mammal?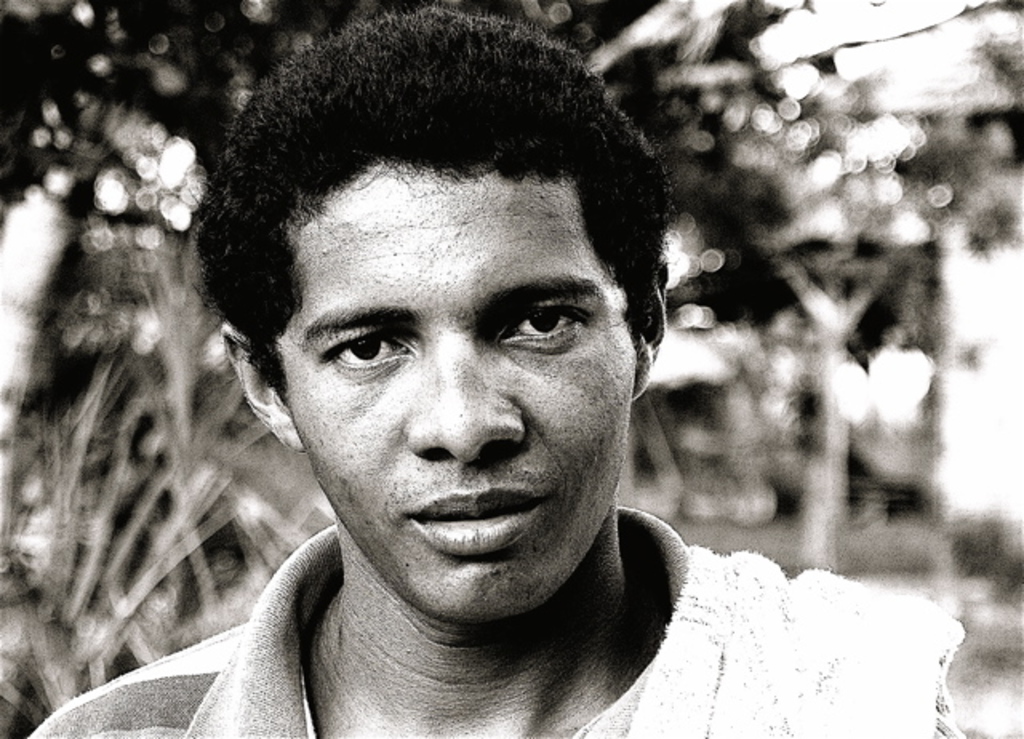
BBox(24, 2, 966, 737)
